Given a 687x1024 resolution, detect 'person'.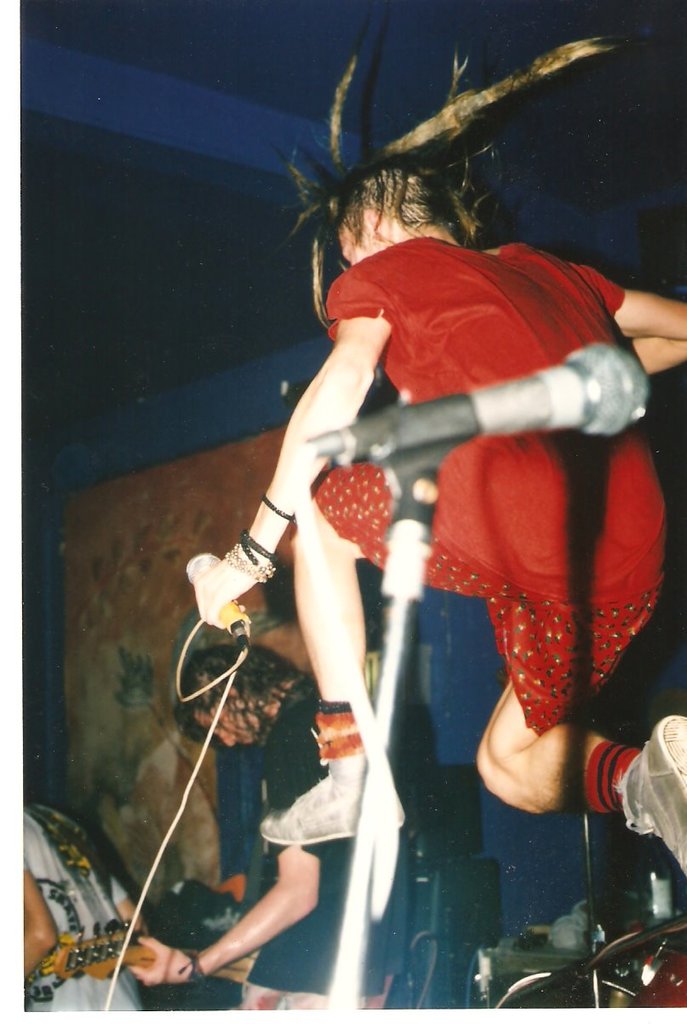
box=[178, 170, 604, 998].
